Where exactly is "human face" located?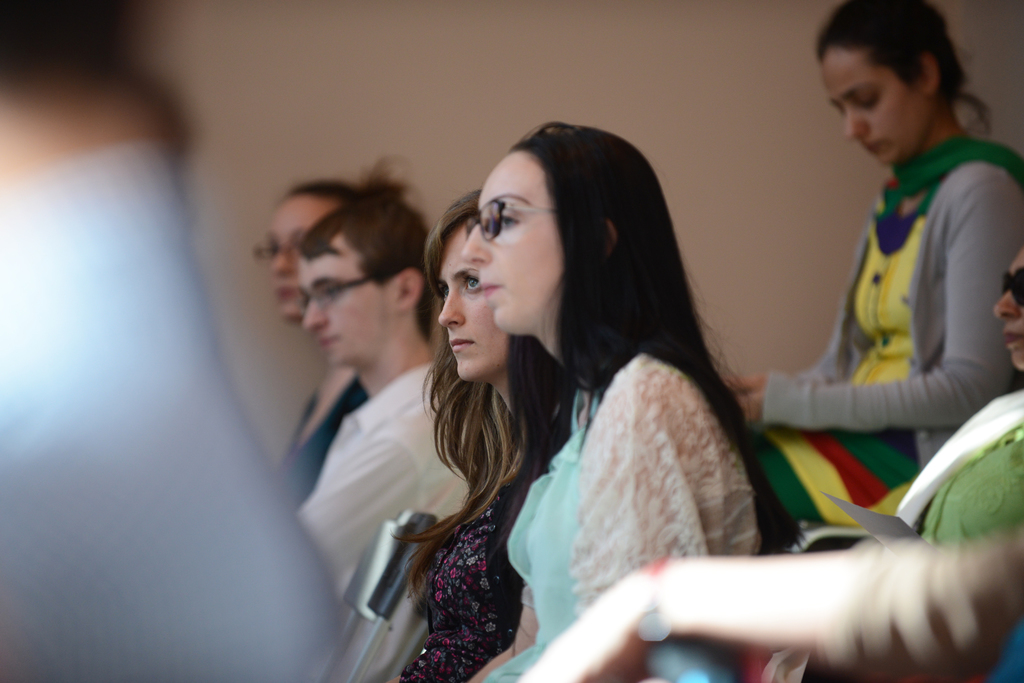
Its bounding box is Rect(435, 228, 504, 378).
